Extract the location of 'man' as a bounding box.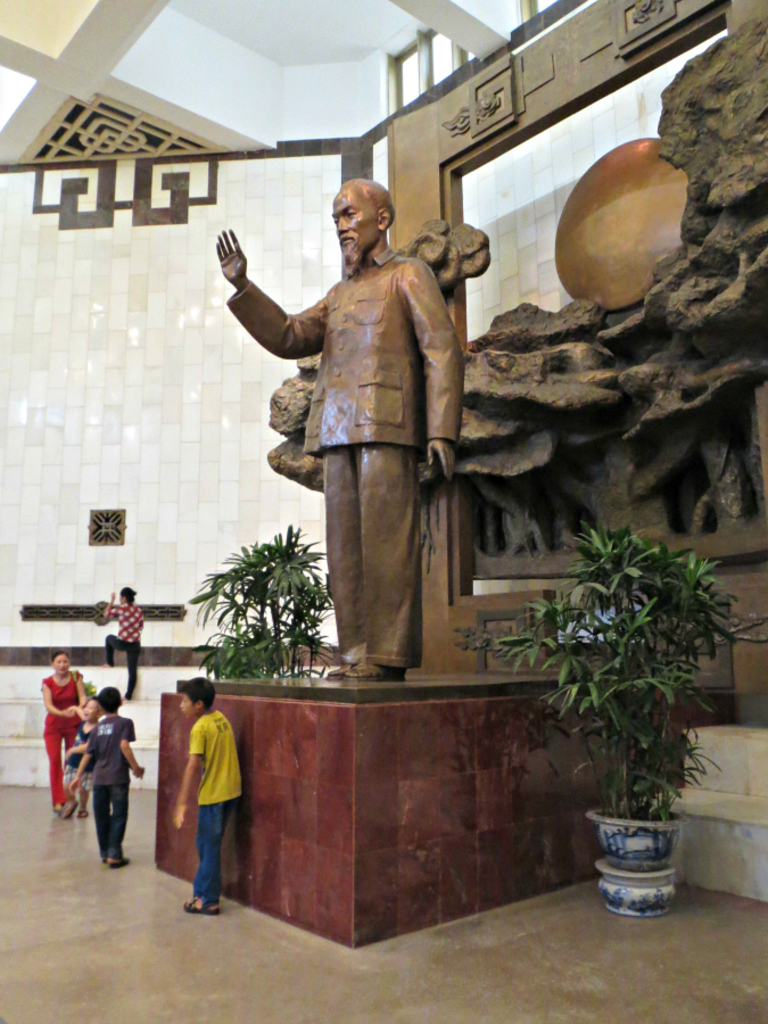
detection(162, 659, 250, 919).
